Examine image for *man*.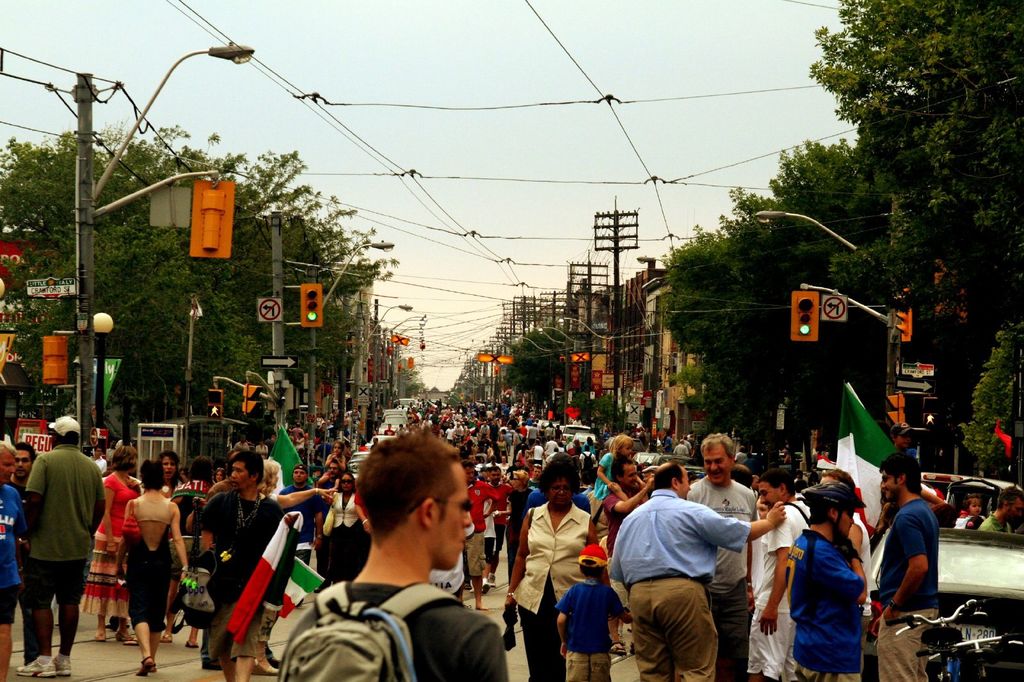
Examination result: {"x1": 186, "y1": 448, "x2": 278, "y2": 681}.
